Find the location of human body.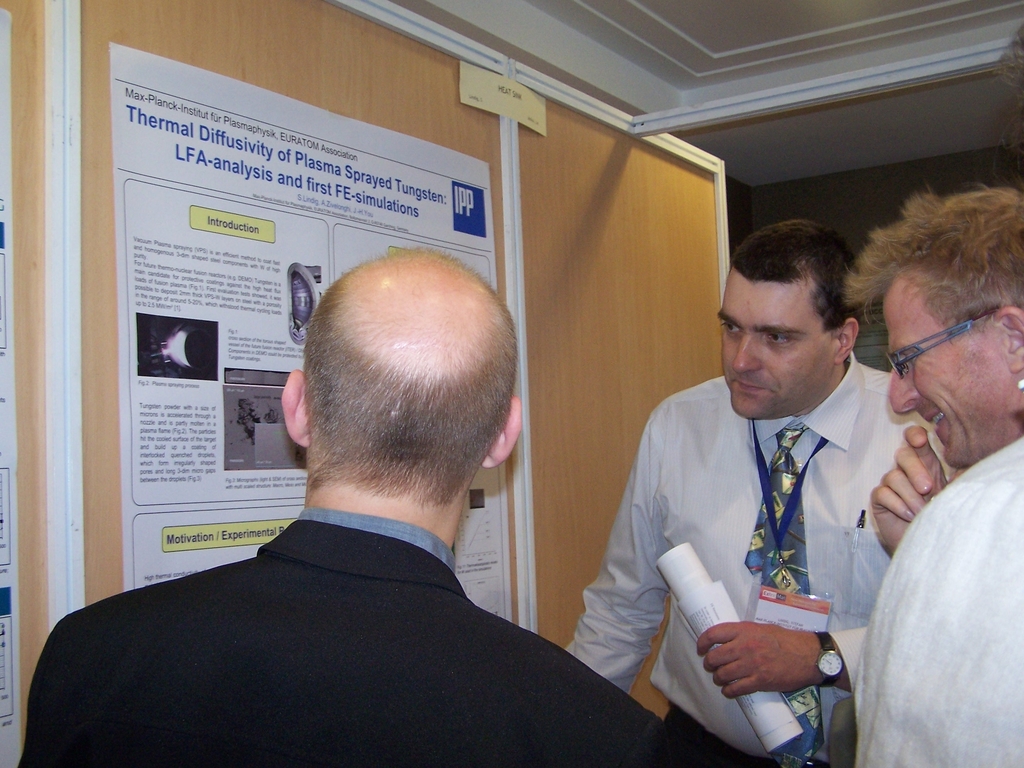
Location: box(589, 261, 911, 761).
